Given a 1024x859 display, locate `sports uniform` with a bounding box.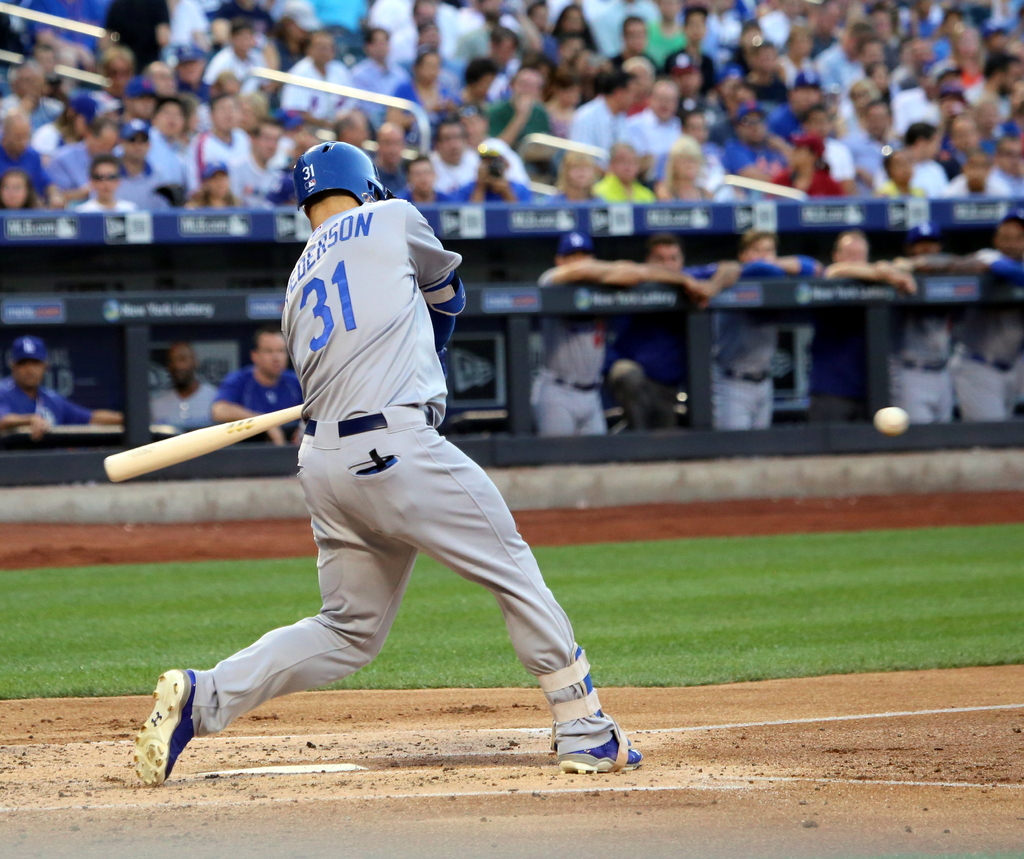
Located: x1=886 y1=222 x2=965 y2=423.
